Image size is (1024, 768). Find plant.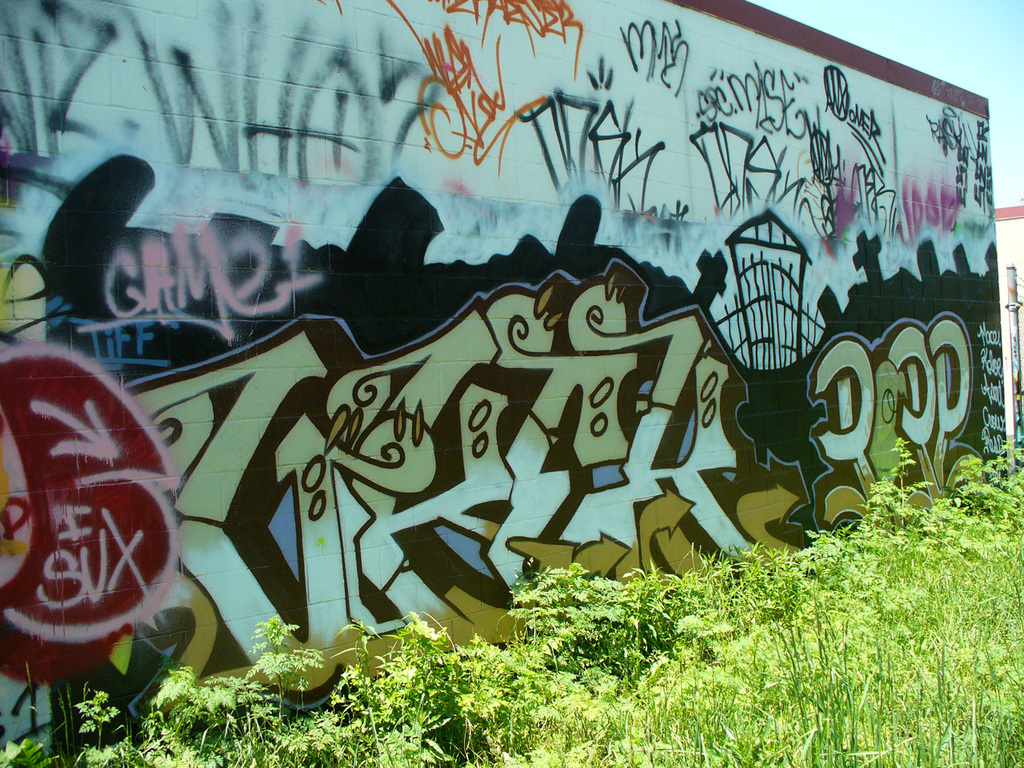
238,597,318,704.
